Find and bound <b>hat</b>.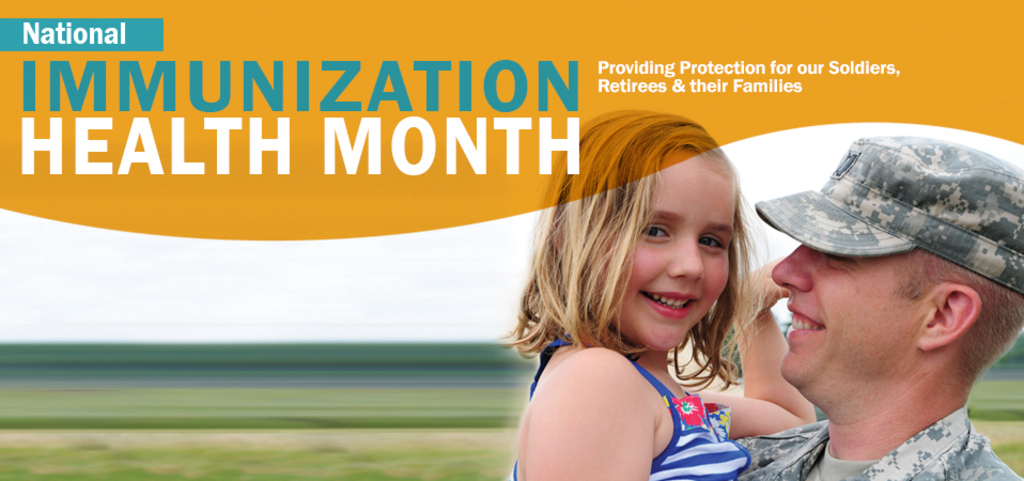
Bound: (755,134,1023,296).
